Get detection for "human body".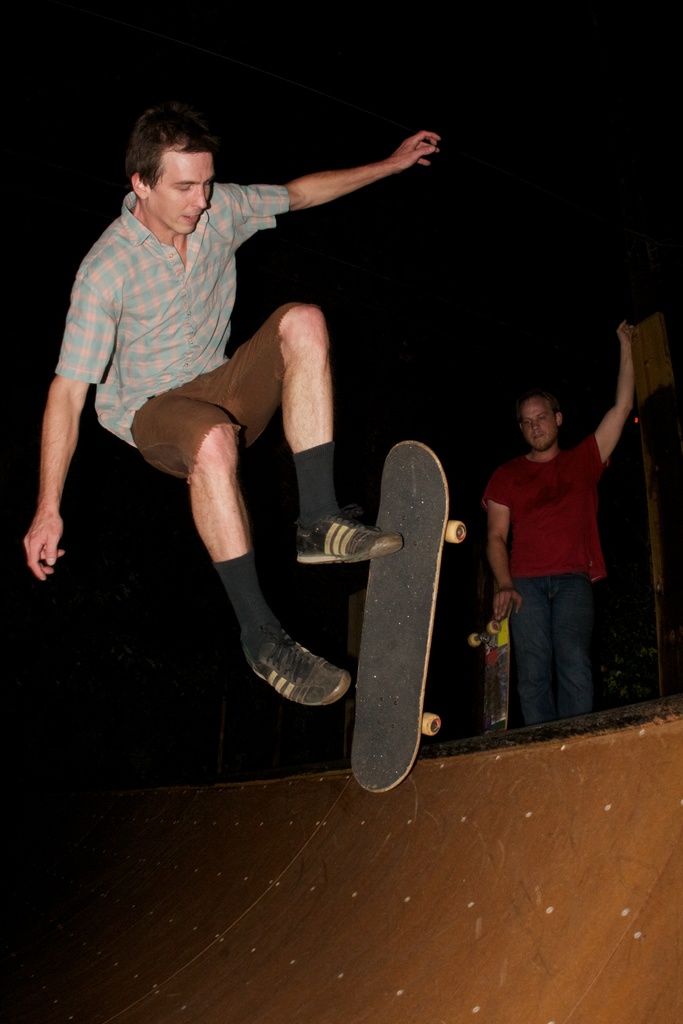
Detection: bbox(24, 129, 446, 712).
